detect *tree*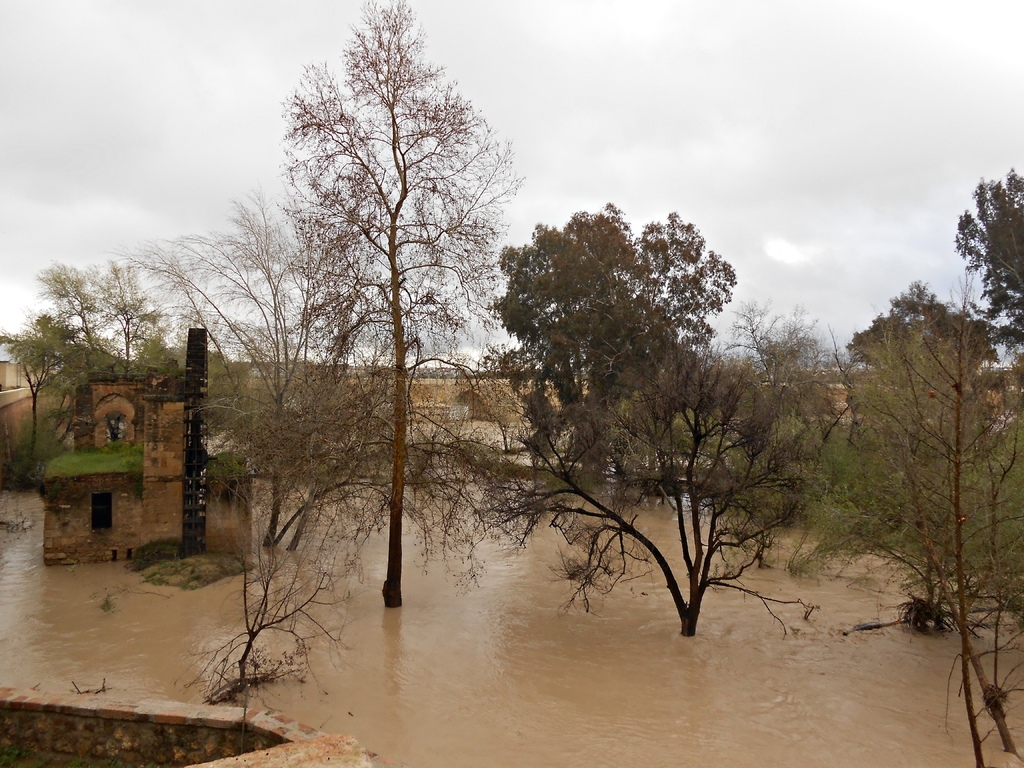
(191, 0, 527, 606)
